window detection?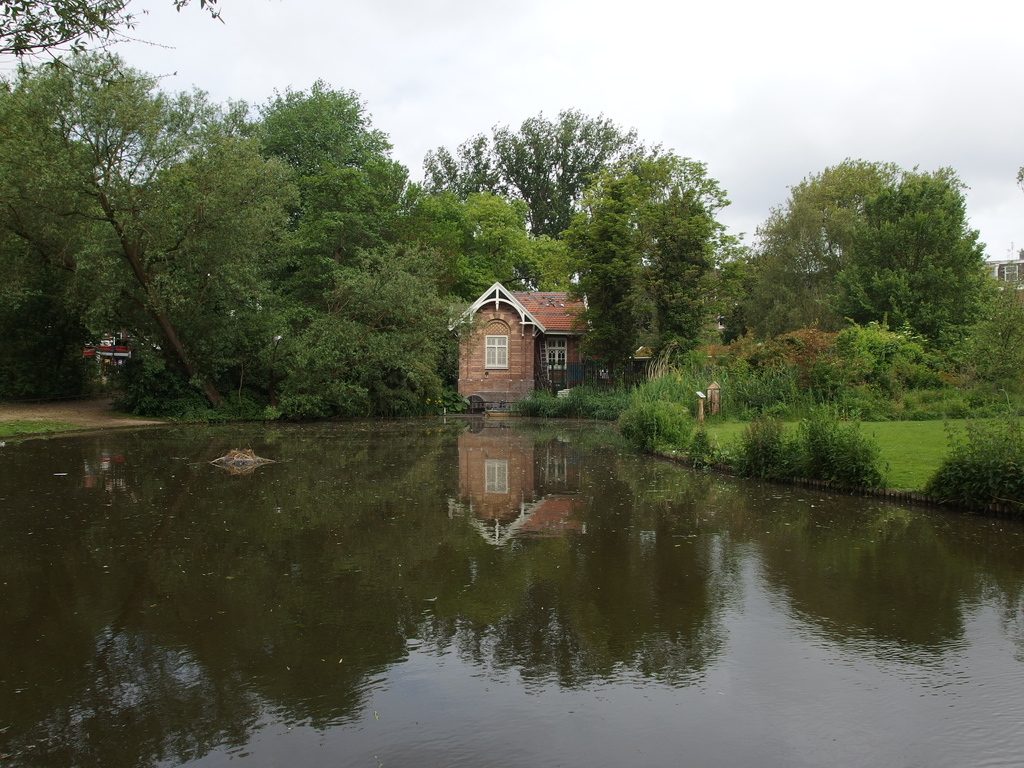
rect(548, 336, 566, 369)
